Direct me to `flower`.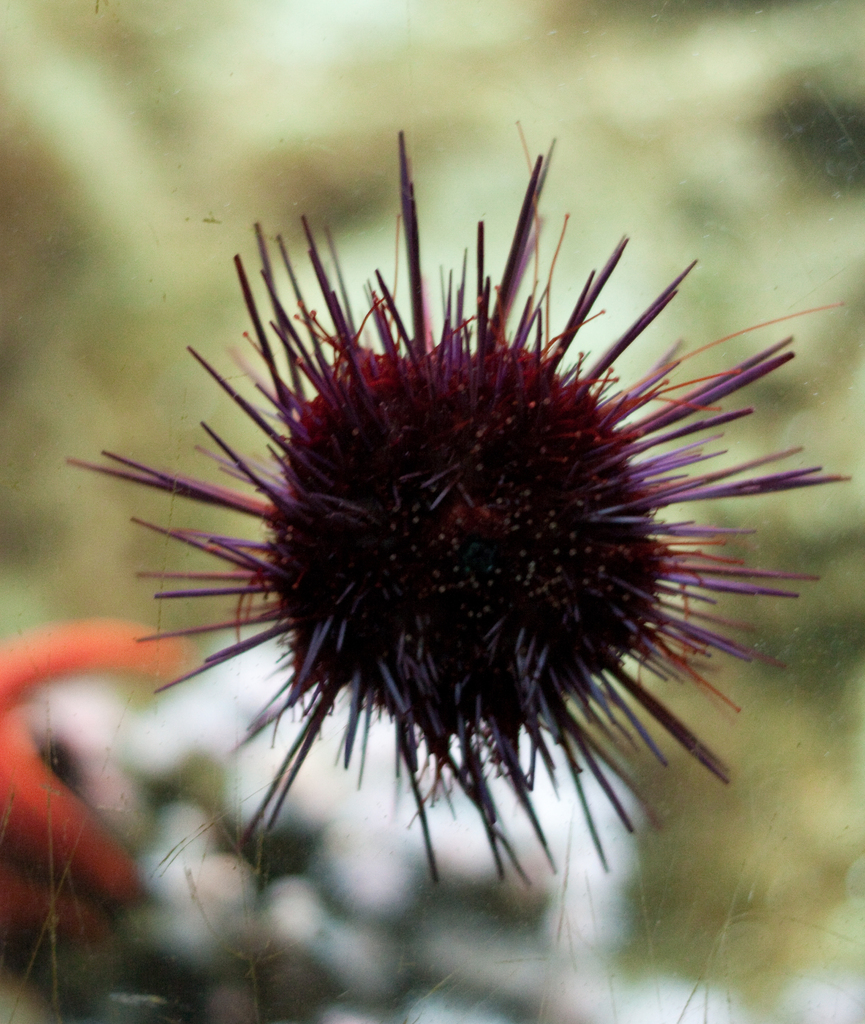
Direction: [x1=95, y1=118, x2=808, y2=891].
